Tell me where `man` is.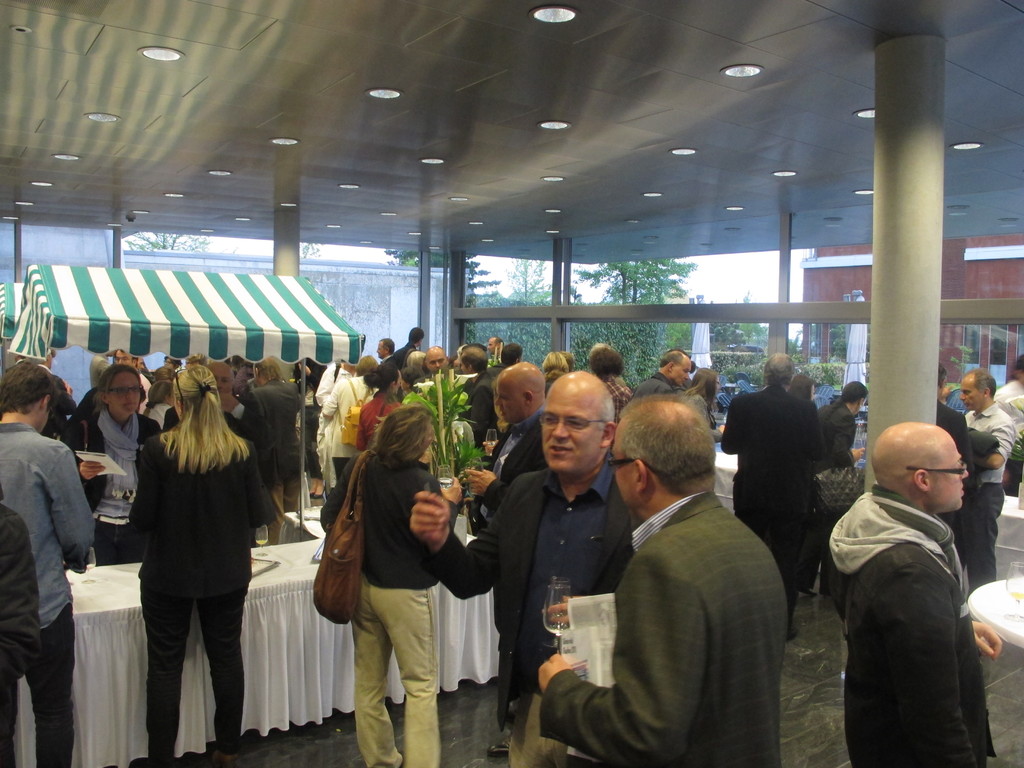
`man` is at rect(457, 344, 500, 452).
